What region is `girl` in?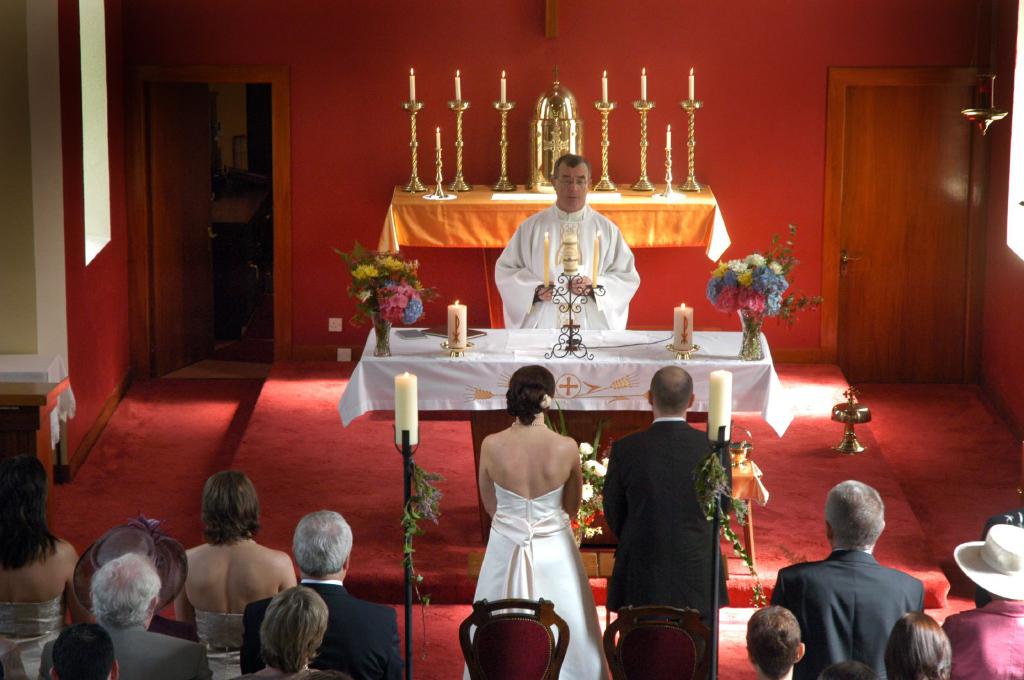
(748,608,804,679).
